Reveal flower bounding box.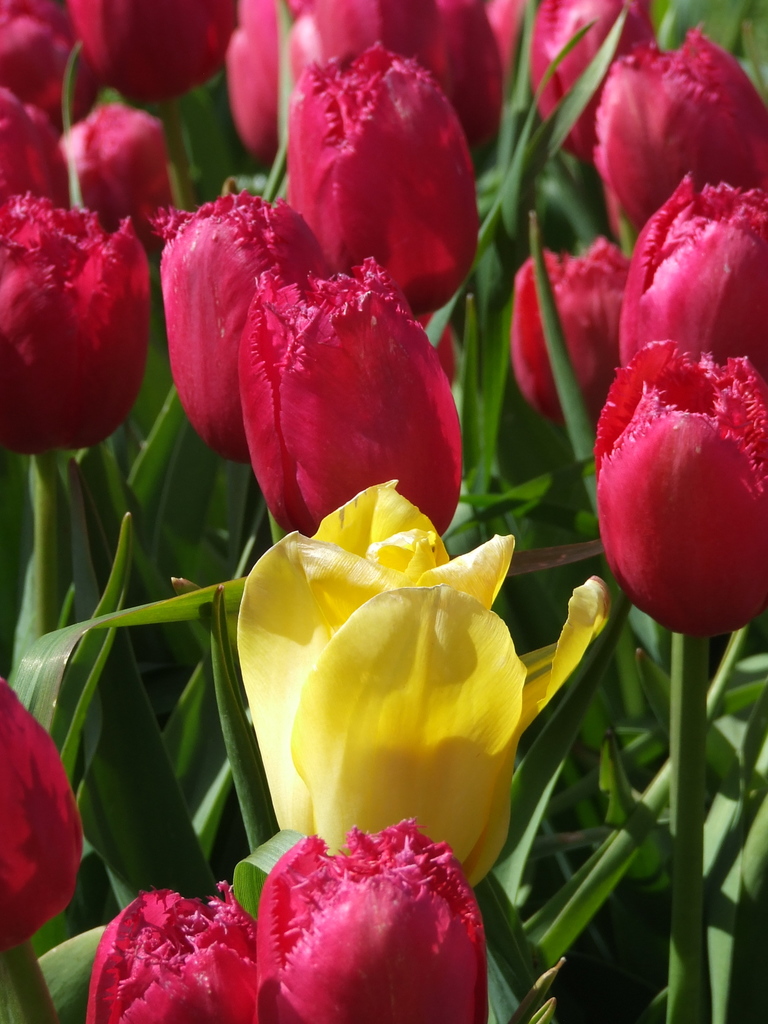
Revealed: bbox=(157, 183, 332, 463).
